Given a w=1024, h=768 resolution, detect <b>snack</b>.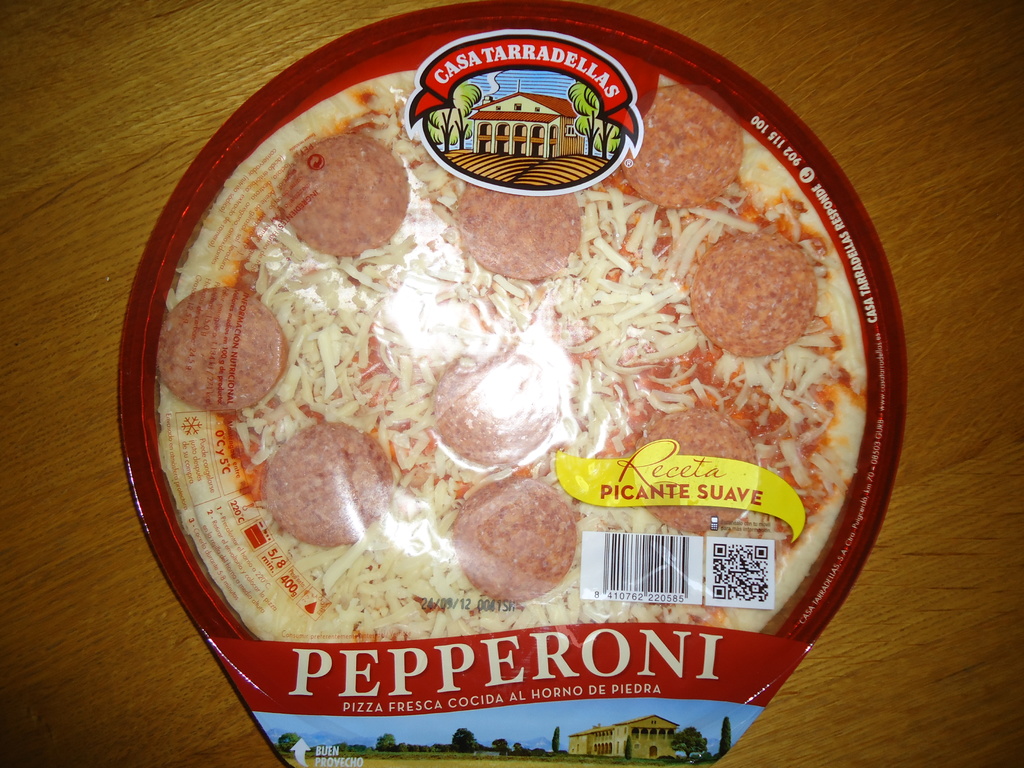
box=[152, 72, 870, 646].
